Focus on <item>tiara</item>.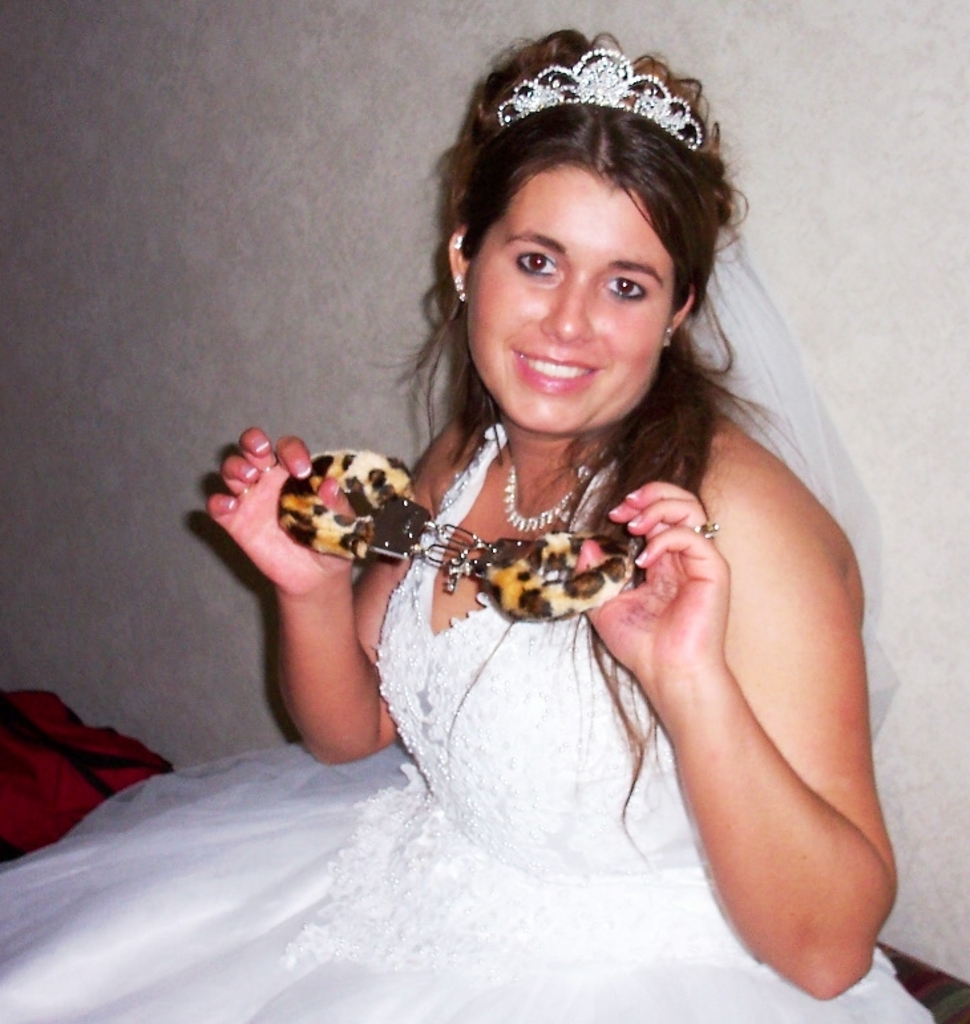
Focused at 497,48,703,153.
